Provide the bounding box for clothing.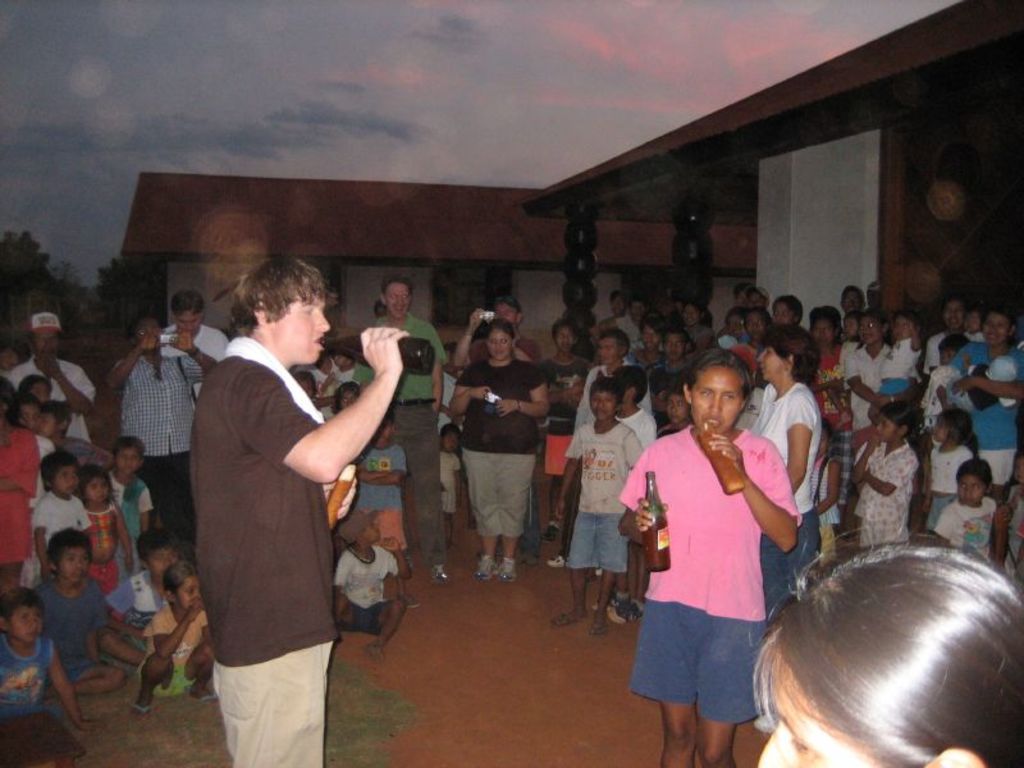
select_region(813, 452, 841, 554).
